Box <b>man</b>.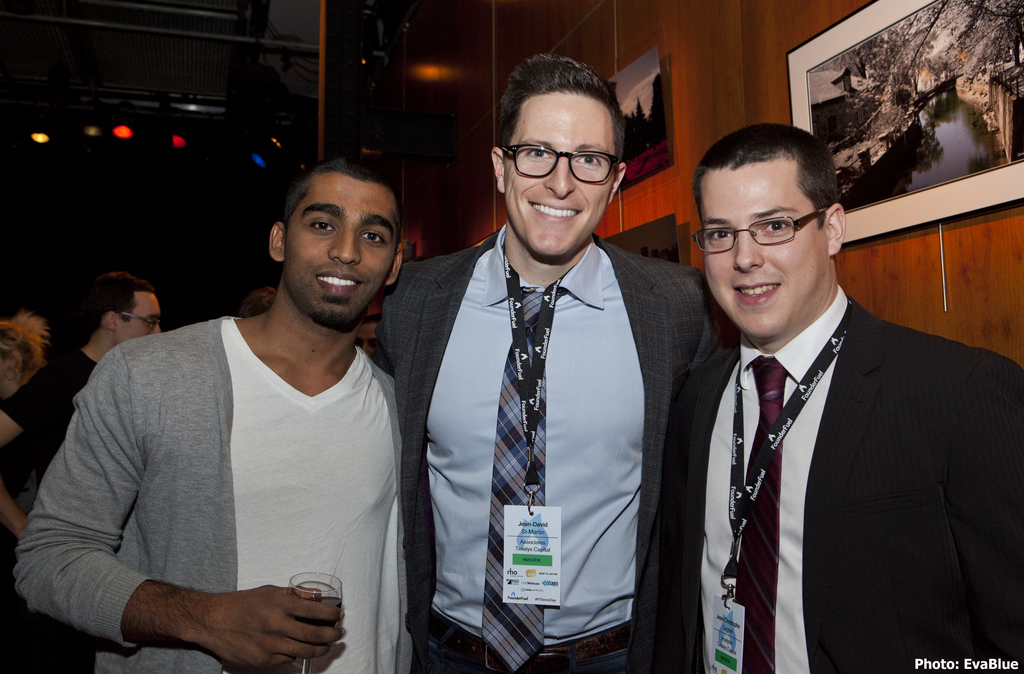
bbox=(373, 51, 743, 673).
